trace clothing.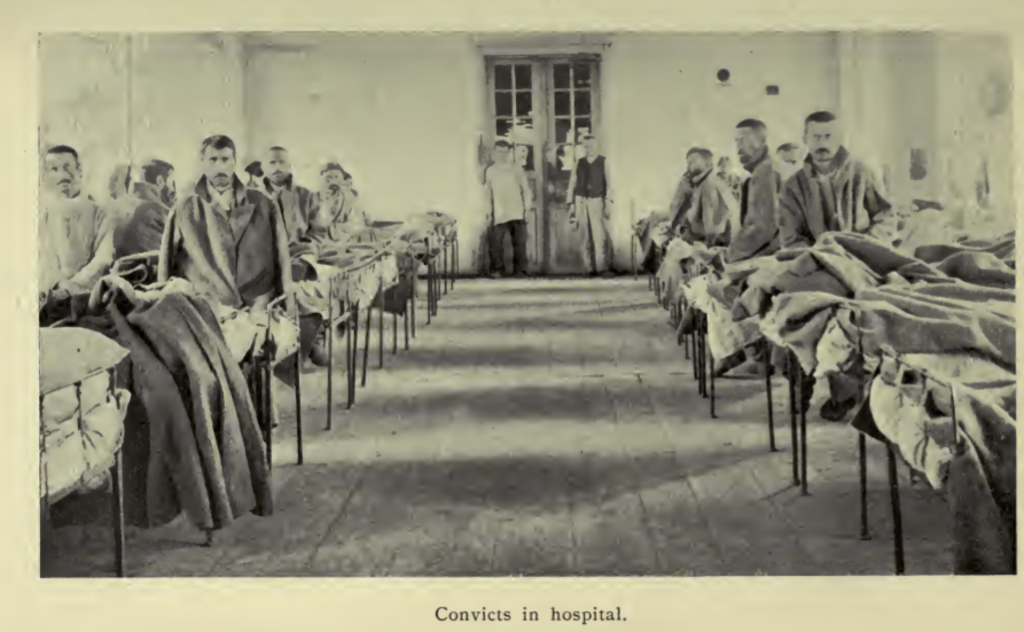
Traced to [158, 174, 299, 325].
